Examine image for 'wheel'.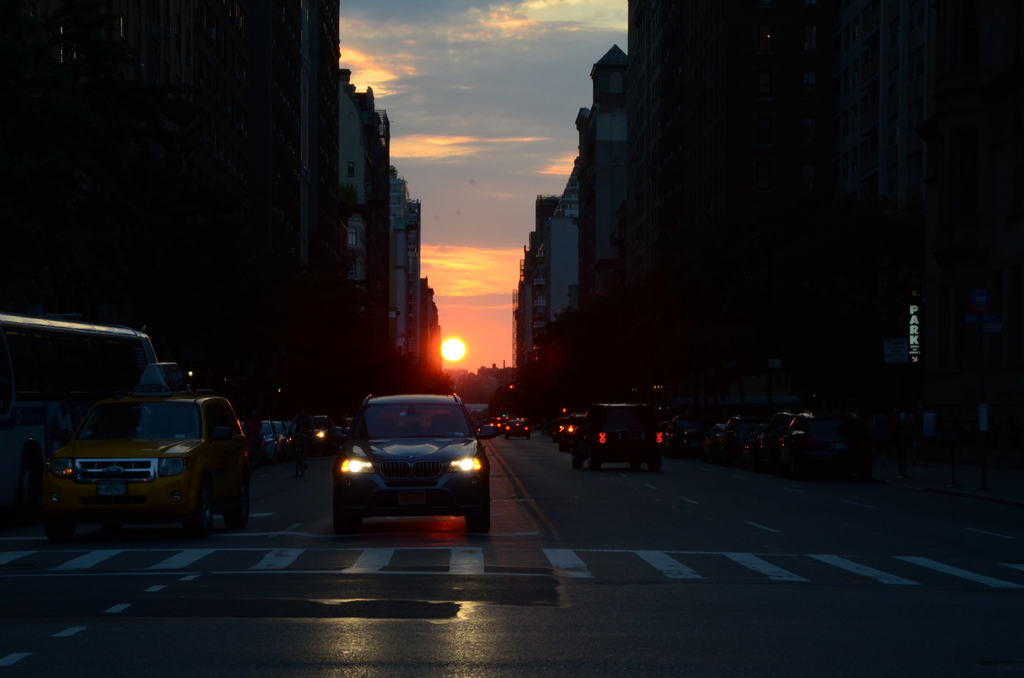
Examination result: 646, 455, 663, 472.
